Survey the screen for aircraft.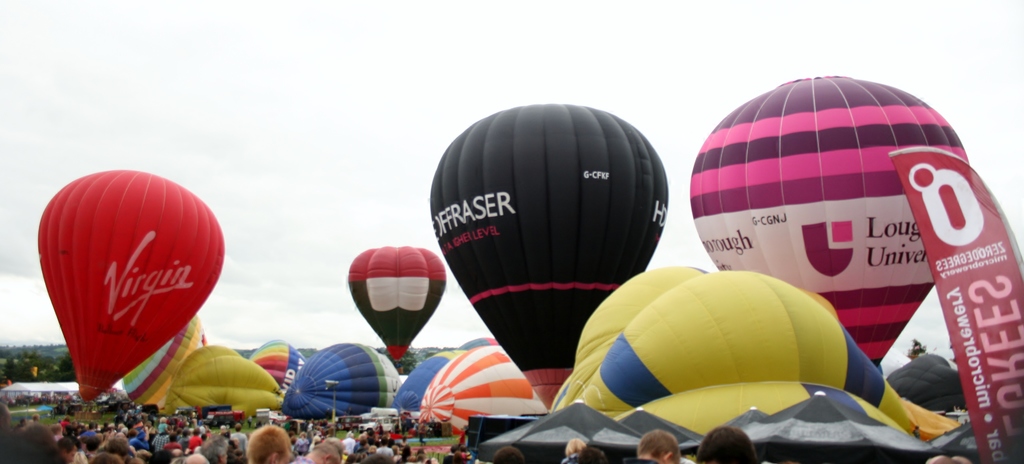
Survey found: (870, 345, 915, 384).
